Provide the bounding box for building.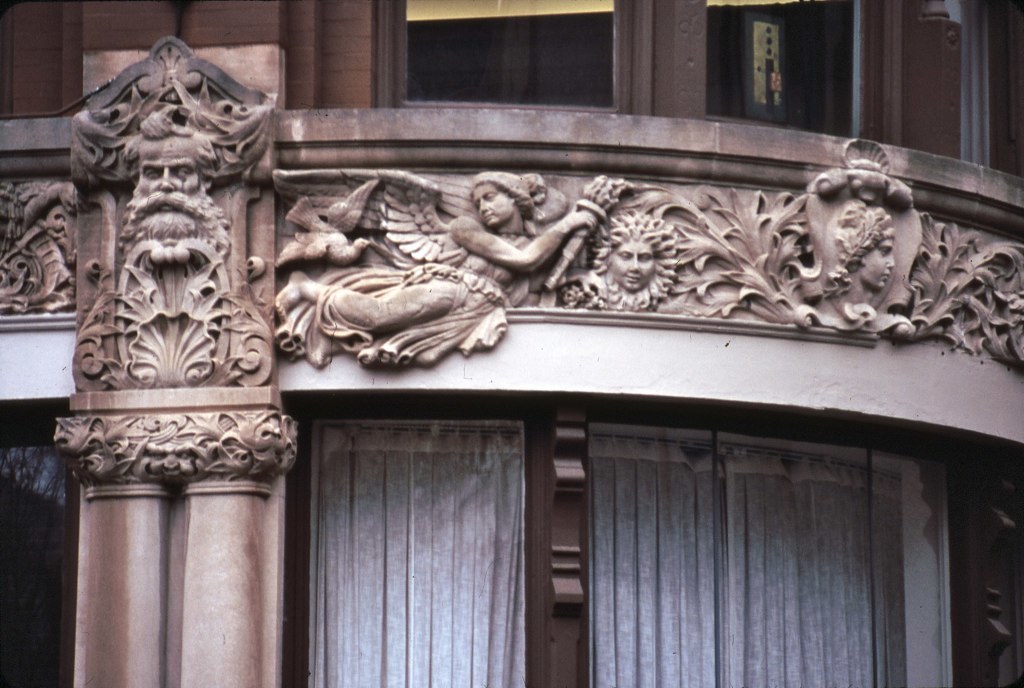
0,0,1023,687.
